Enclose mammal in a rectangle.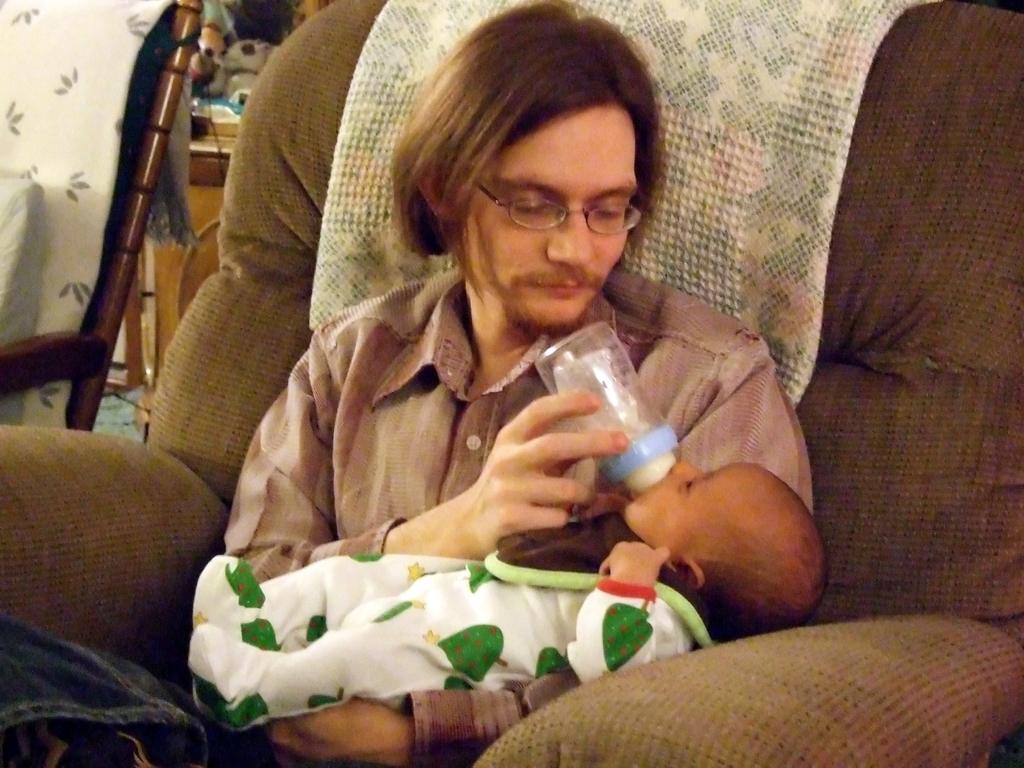
184:452:829:726.
